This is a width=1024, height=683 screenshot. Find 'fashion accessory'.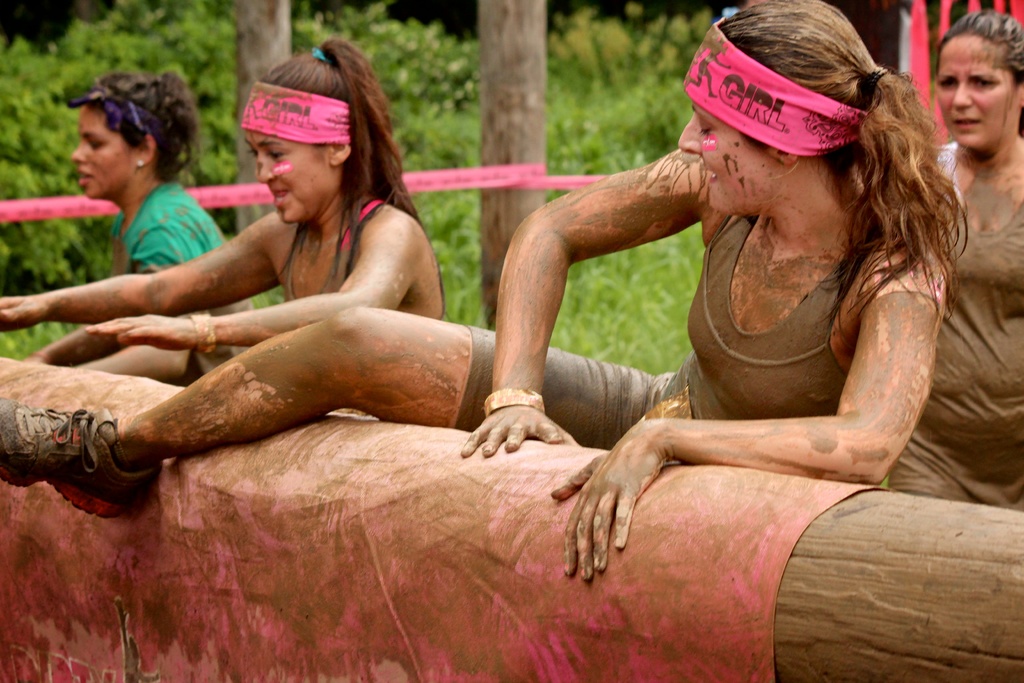
Bounding box: [186,310,212,359].
